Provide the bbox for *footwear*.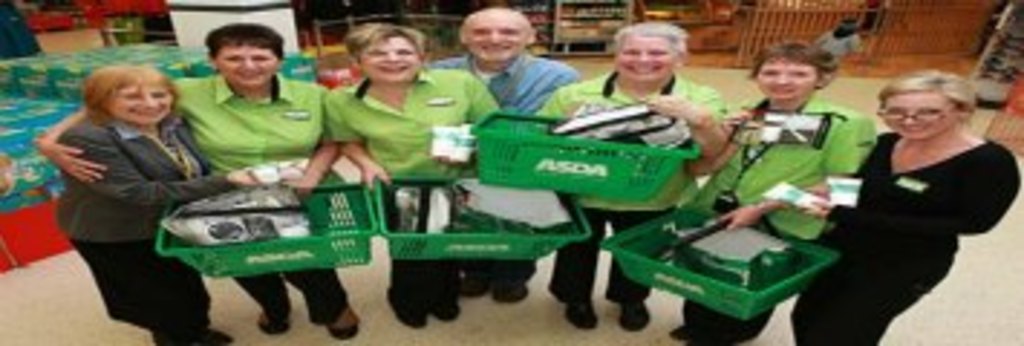
<box>320,300,363,337</box>.
